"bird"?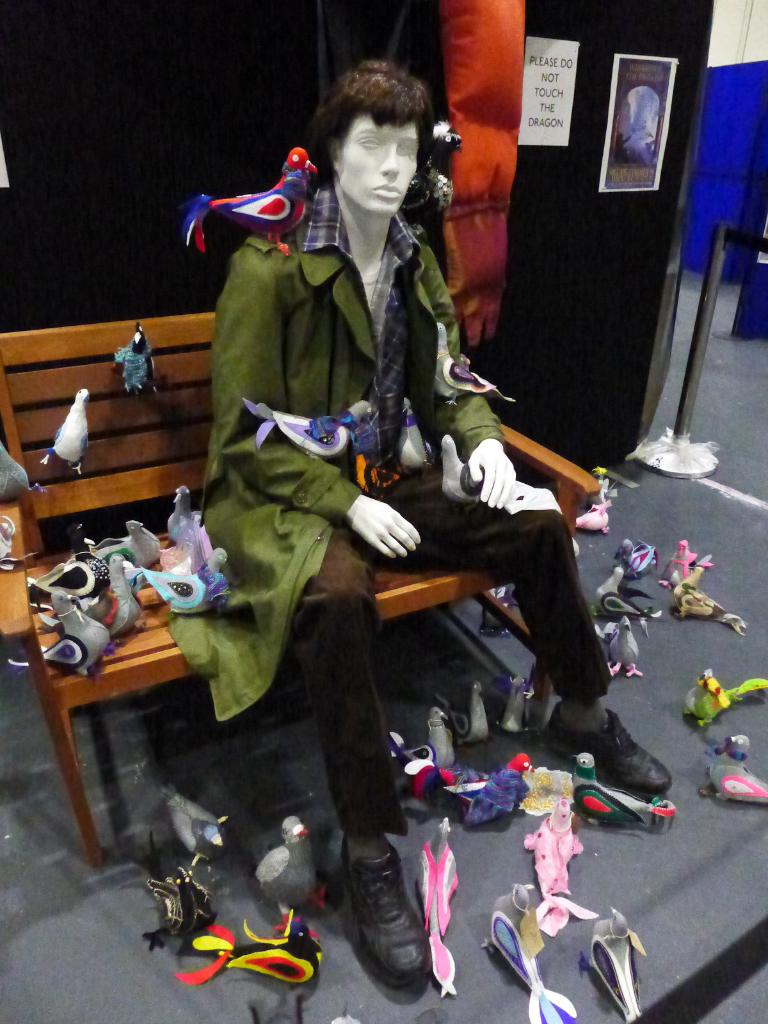
l=577, t=743, r=675, b=836
